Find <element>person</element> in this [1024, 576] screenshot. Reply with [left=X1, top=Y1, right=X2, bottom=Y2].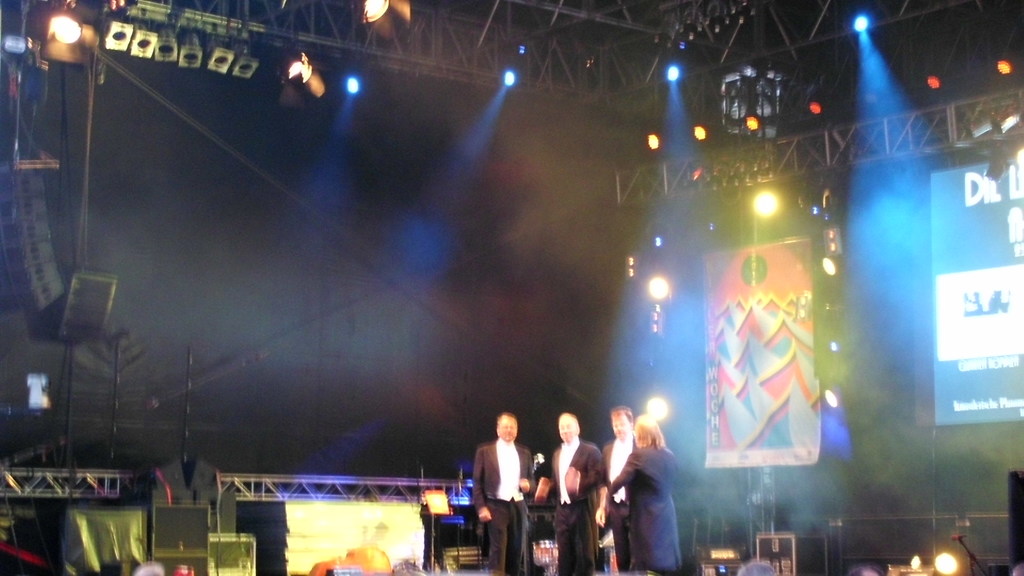
[left=540, top=408, right=612, bottom=575].
